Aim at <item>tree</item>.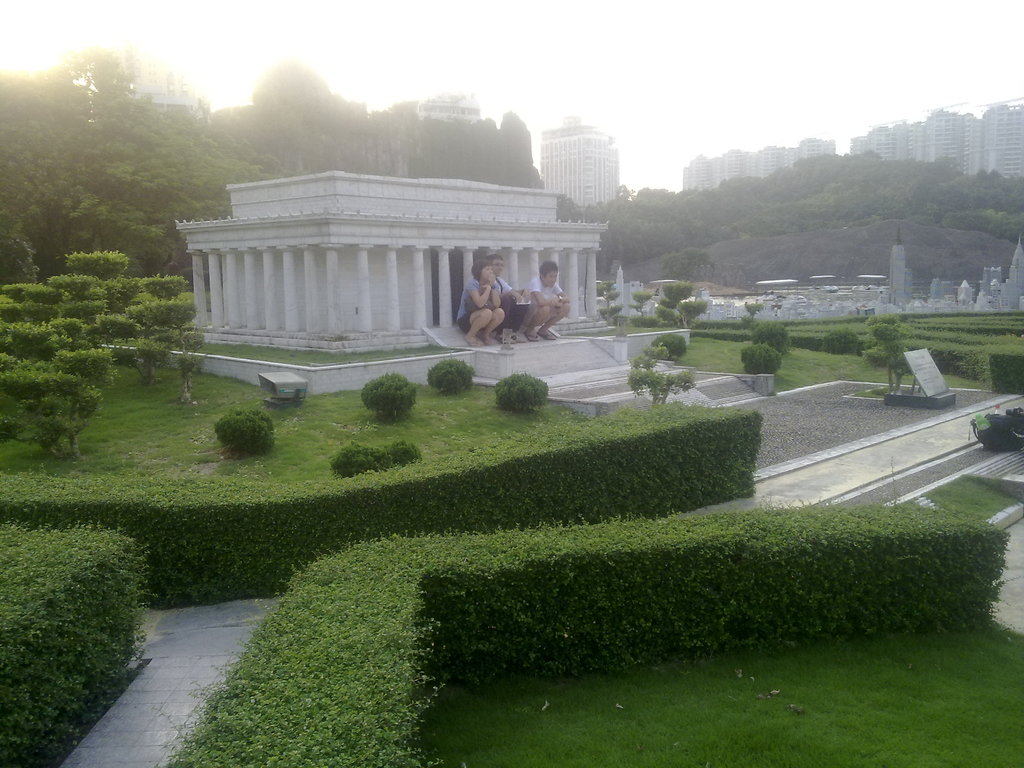
Aimed at bbox=(657, 248, 714, 287).
